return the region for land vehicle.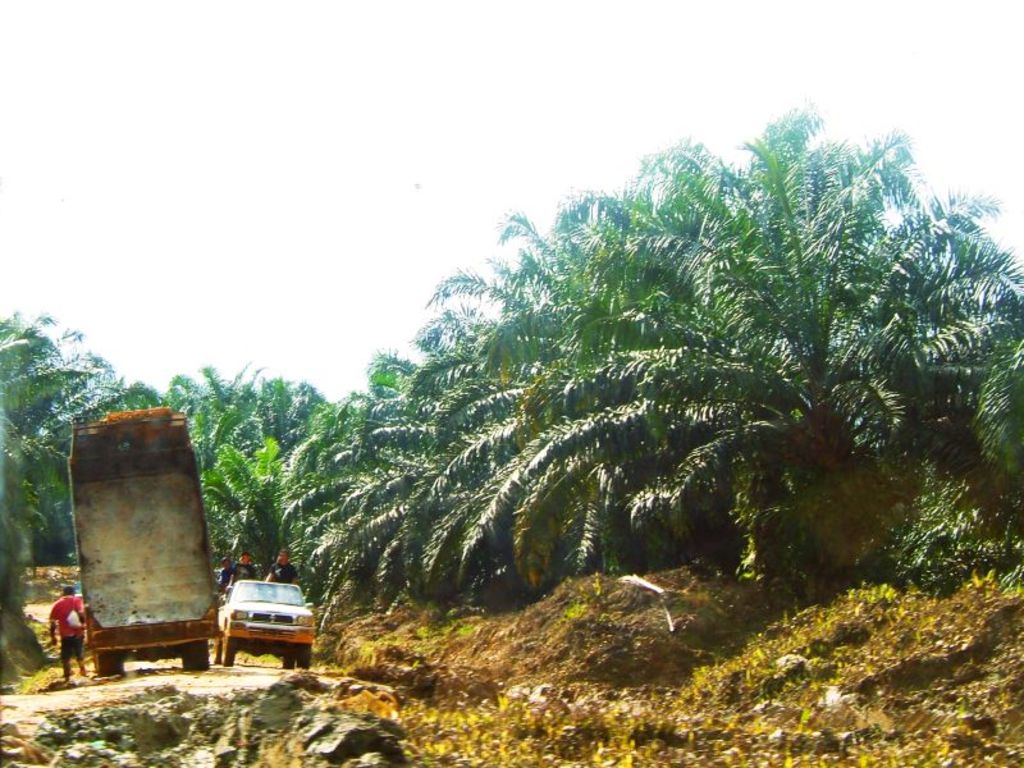
<region>214, 572, 305, 666</region>.
